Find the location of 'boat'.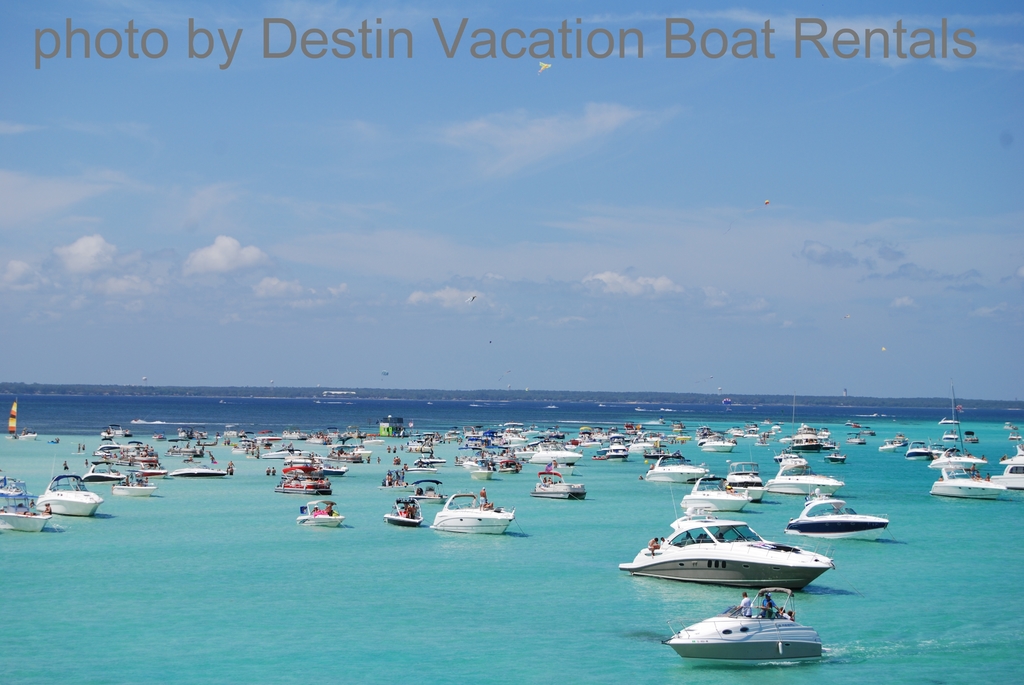
Location: x1=677 y1=429 x2=691 y2=439.
